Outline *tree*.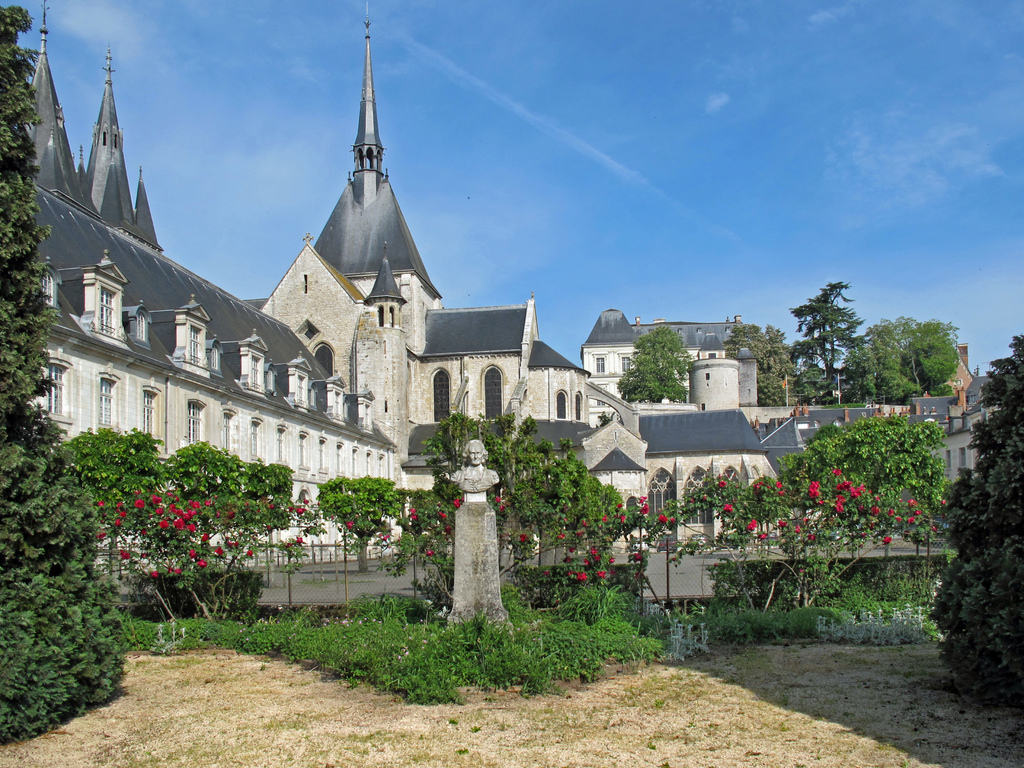
Outline: rect(326, 476, 397, 573).
